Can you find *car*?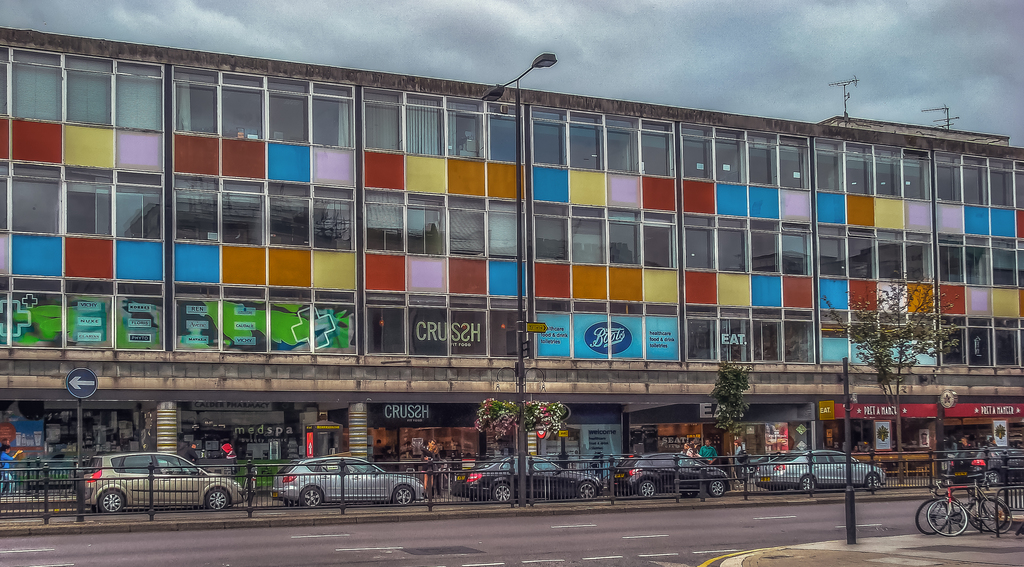
Yes, bounding box: [x1=752, y1=437, x2=888, y2=492].
